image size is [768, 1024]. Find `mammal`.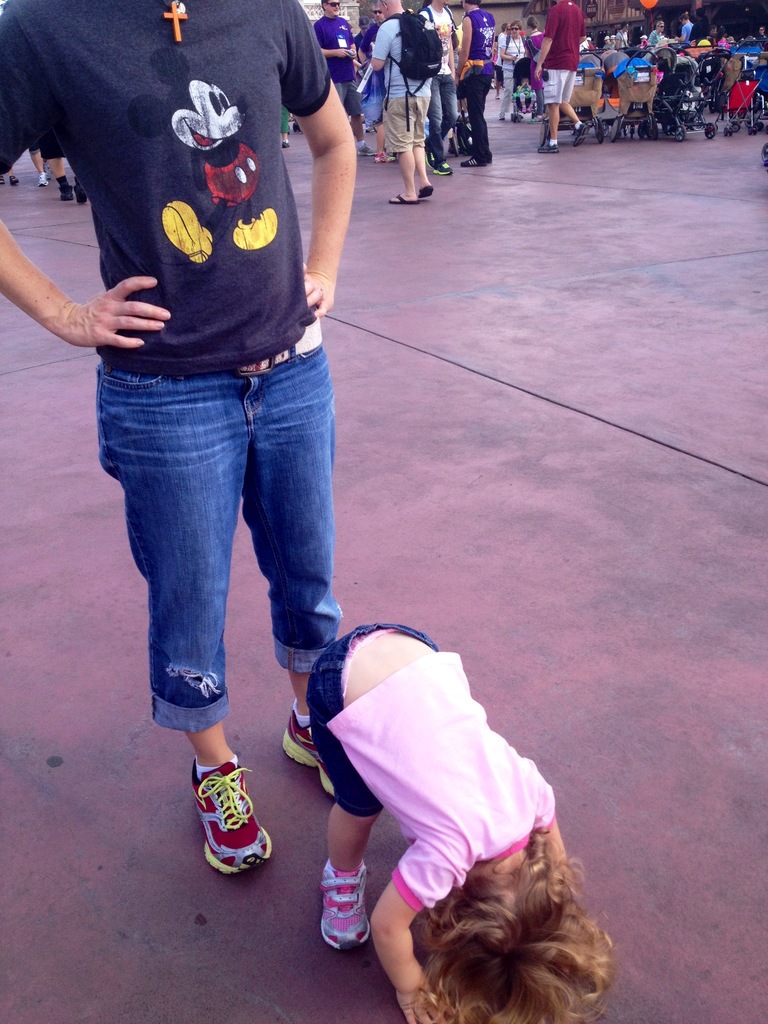
BBox(44, 144, 88, 205).
